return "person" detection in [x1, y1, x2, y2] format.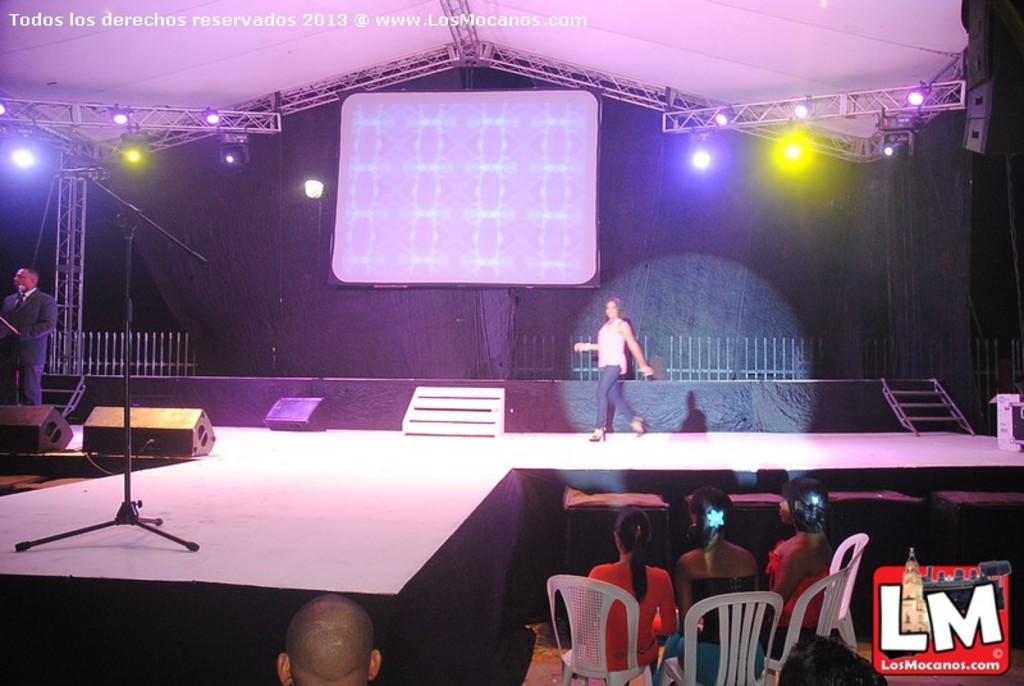
[575, 298, 653, 444].
